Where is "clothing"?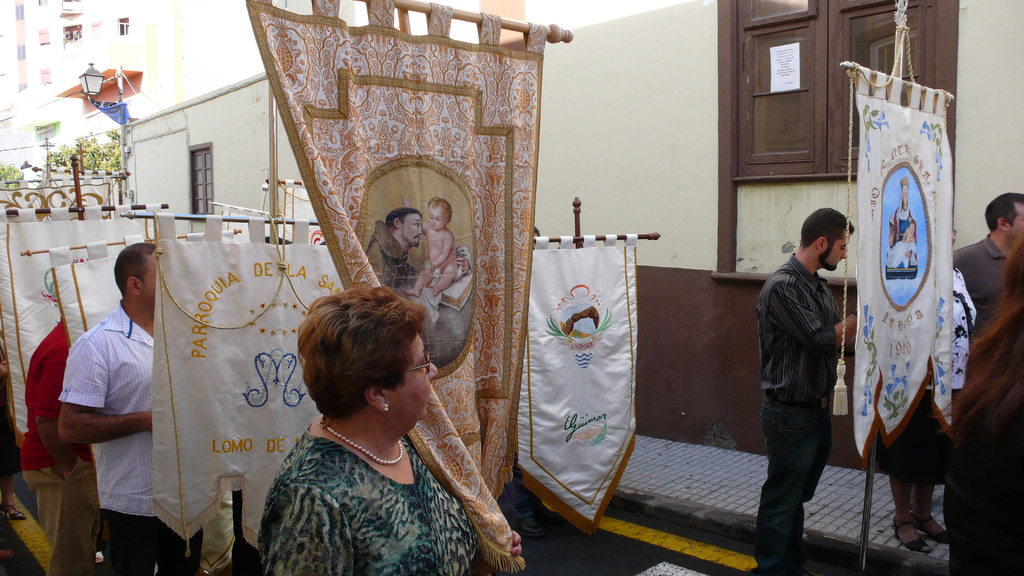
{"x1": 888, "y1": 203, "x2": 917, "y2": 246}.
